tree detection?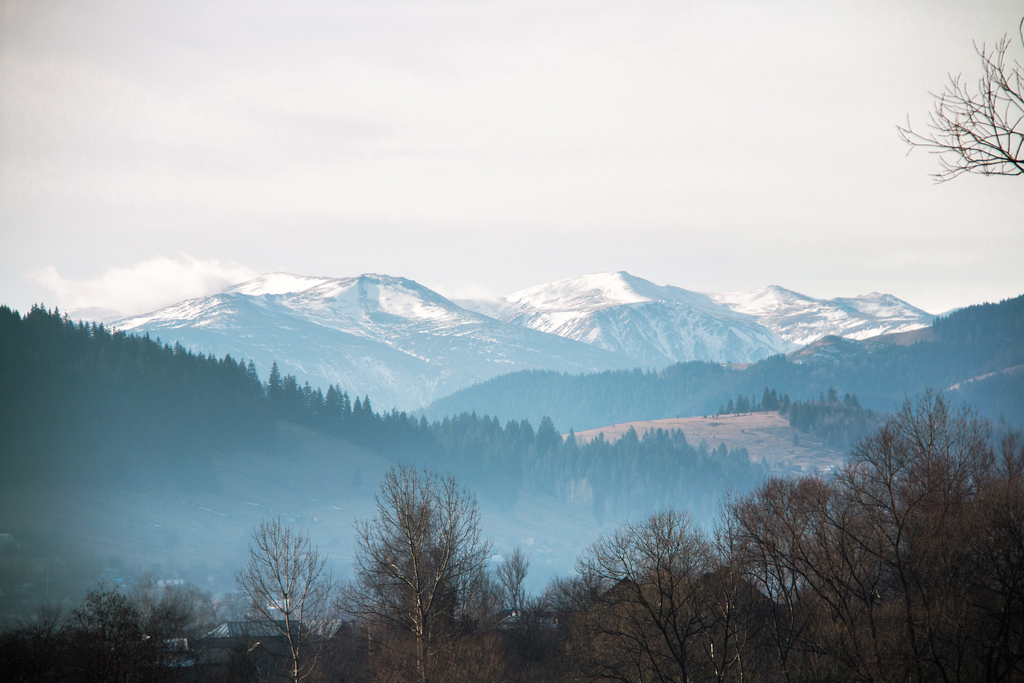
(x1=886, y1=9, x2=1023, y2=178)
